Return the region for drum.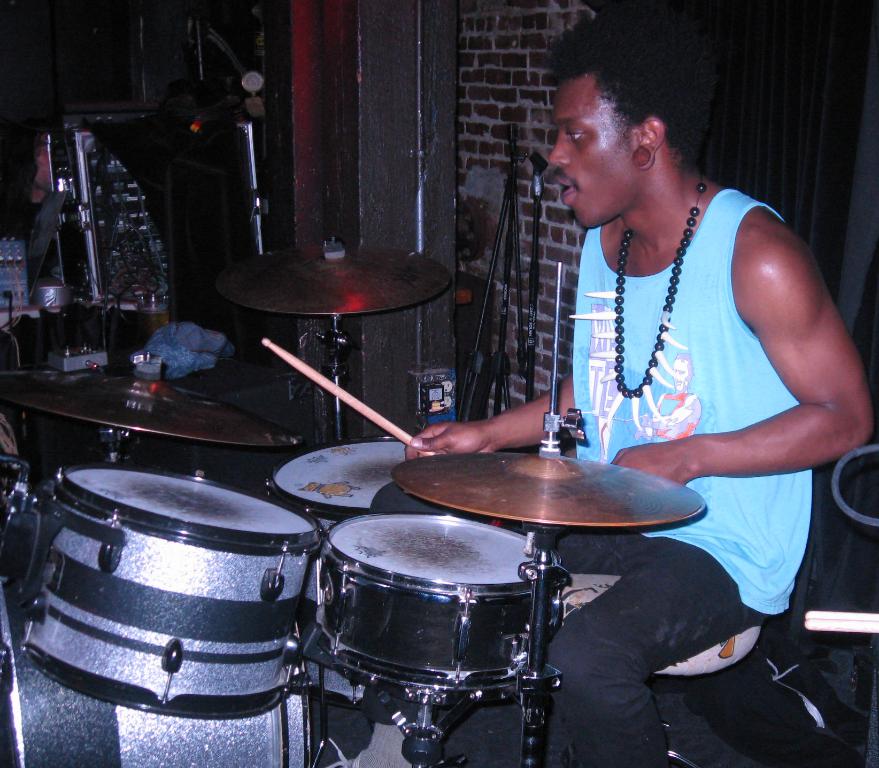
x1=266 y1=434 x2=407 y2=605.
